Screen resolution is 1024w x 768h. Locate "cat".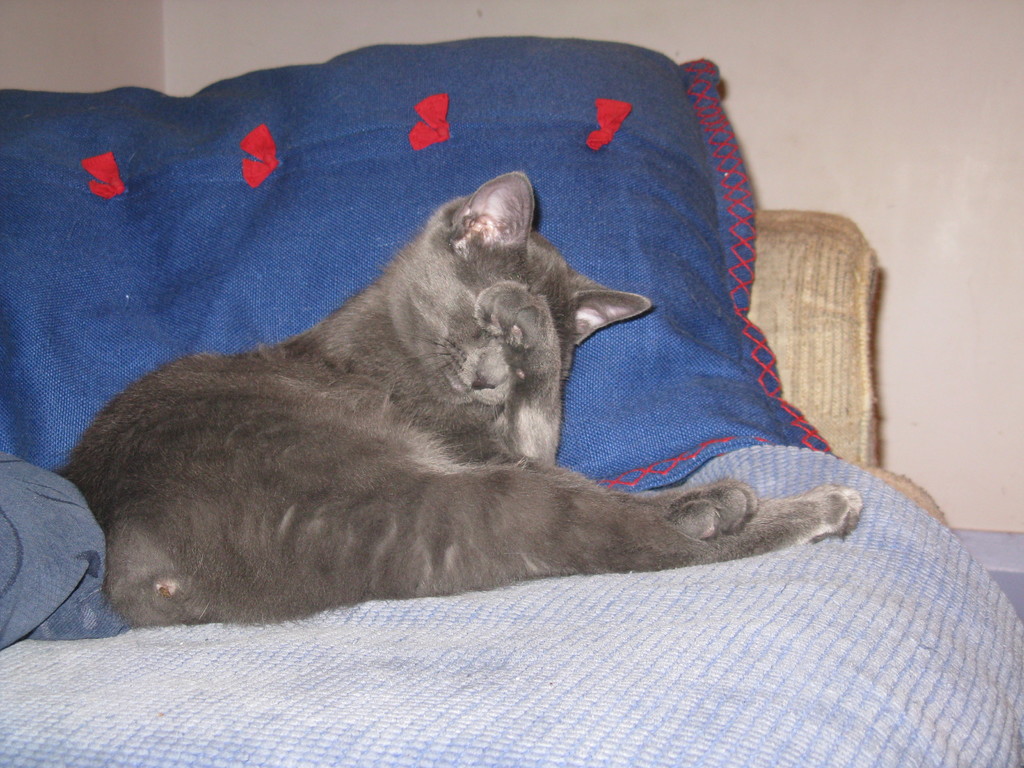
{"x1": 52, "y1": 168, "x2": 861, "y2": 628}.
